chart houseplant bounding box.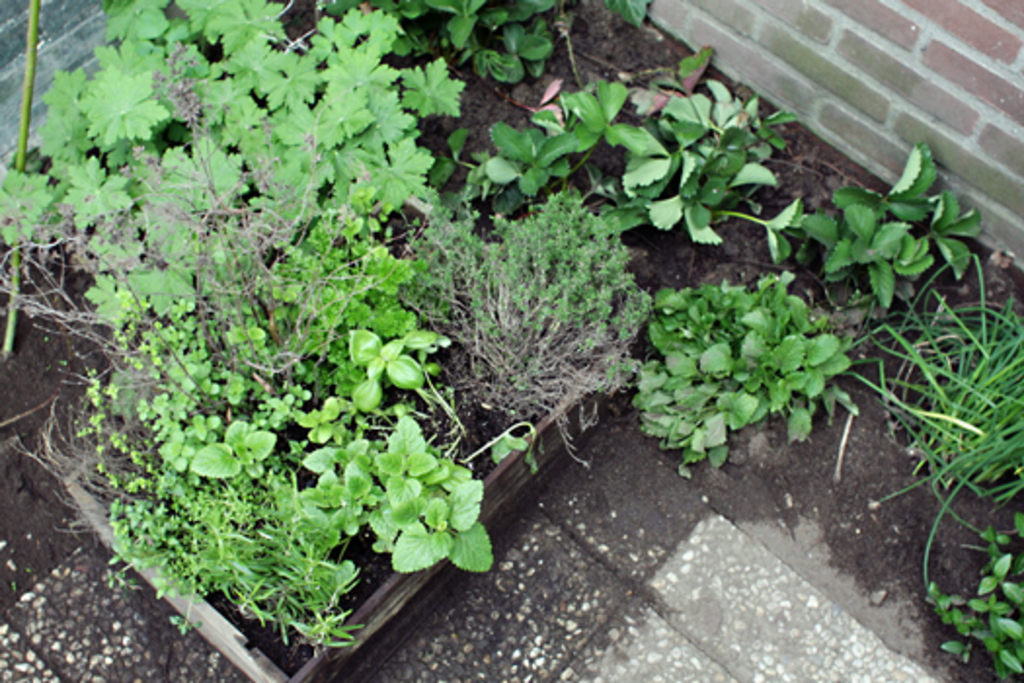
Charted: <bbox>0, 0, 488, 336</bbox>.
